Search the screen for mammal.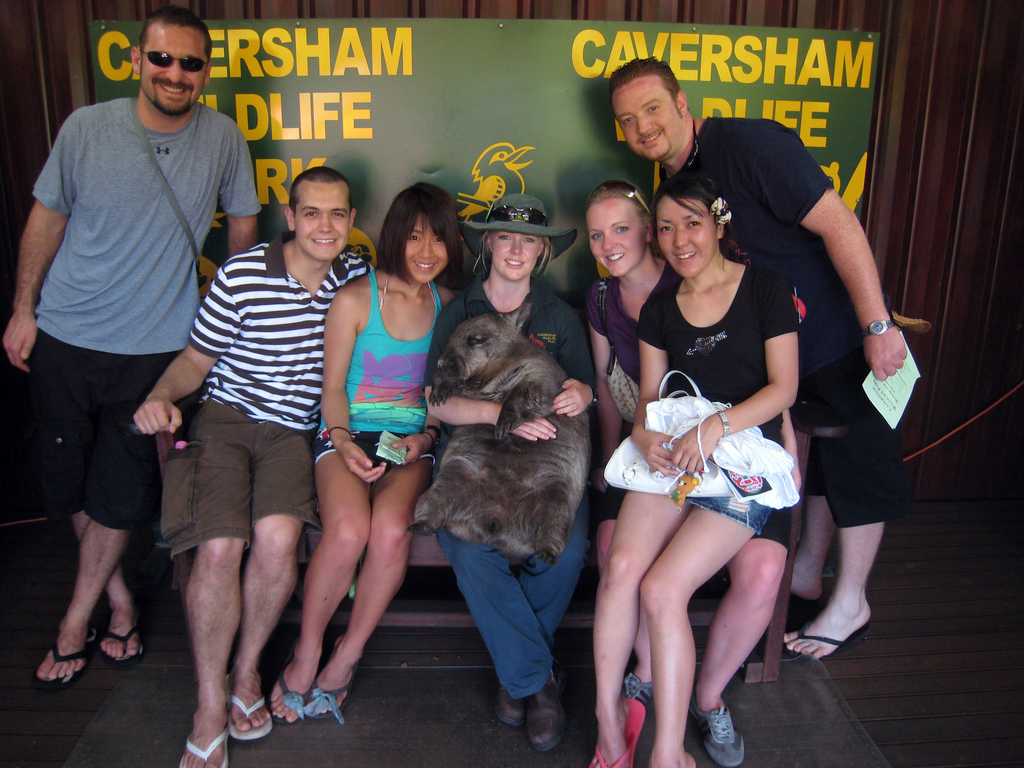
Found at bbox=(132, 165, 372, 767).
